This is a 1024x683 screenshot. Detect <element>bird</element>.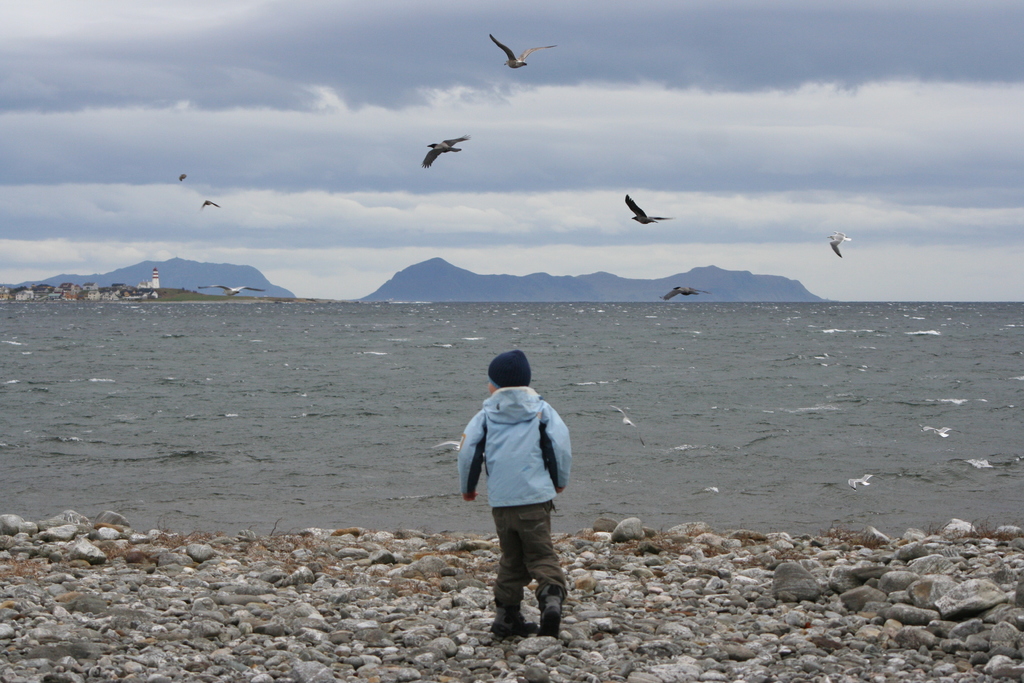
196 199 221 210.
